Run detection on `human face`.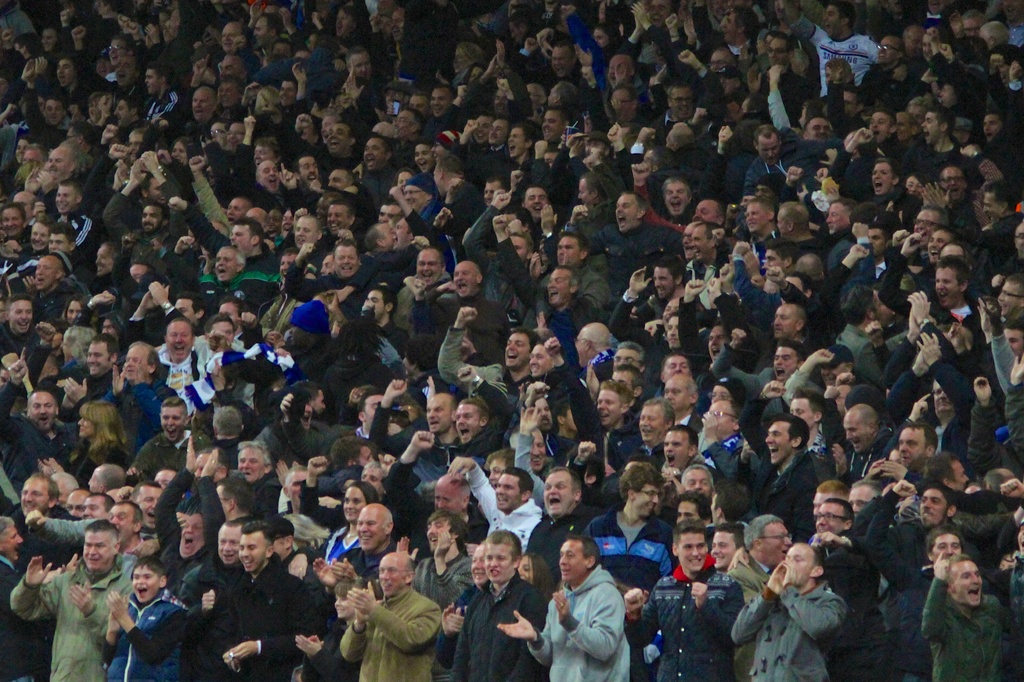
Result: box=[179, 514, 203, 556].
